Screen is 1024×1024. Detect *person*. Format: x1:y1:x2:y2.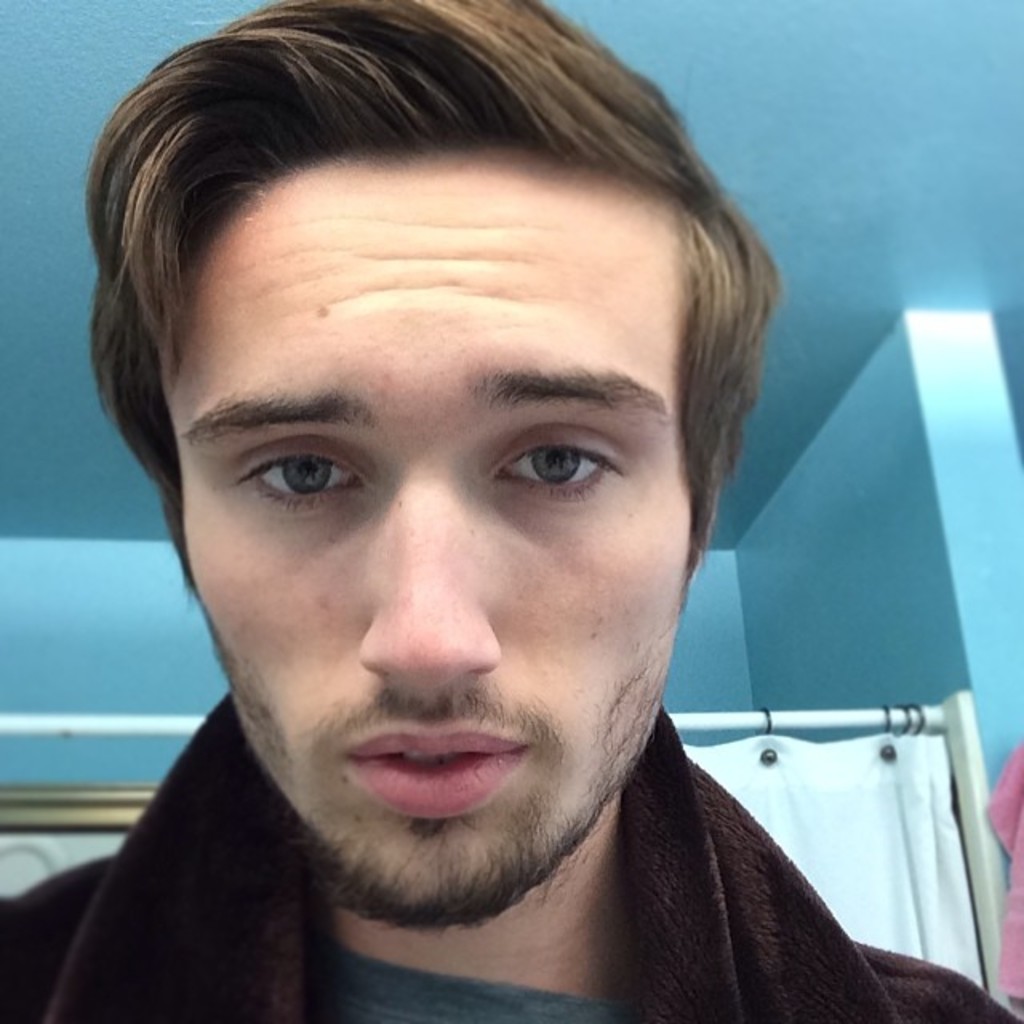
0:14:1023:1023.
